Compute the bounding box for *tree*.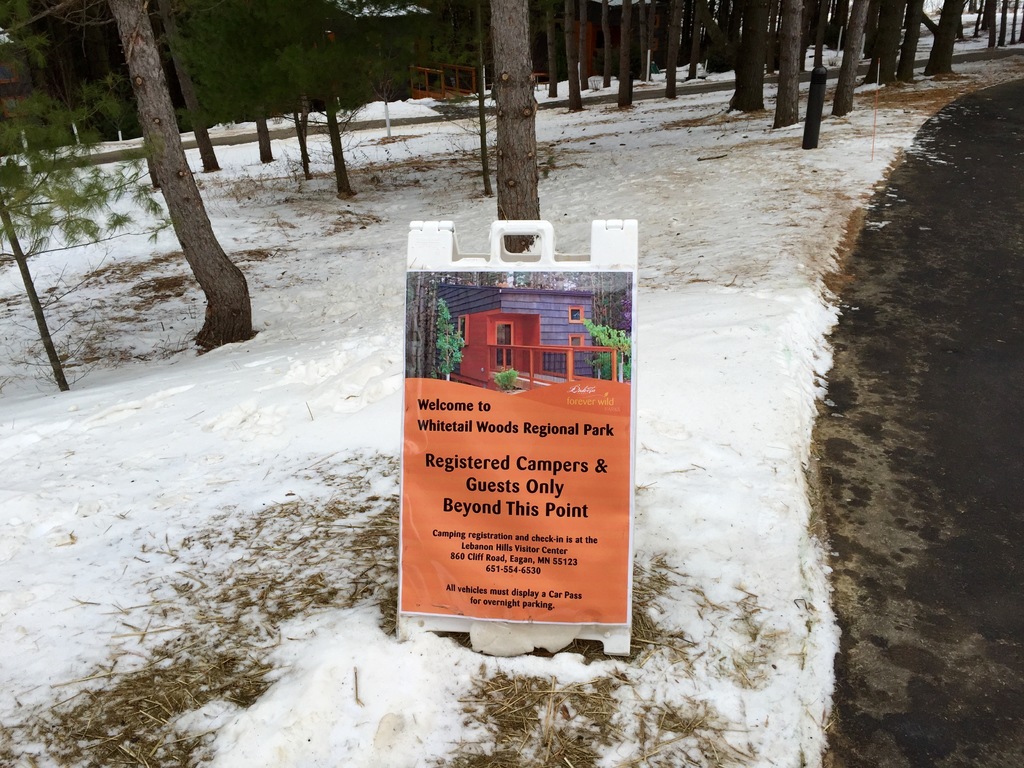
<box>618,0,639,110</box>.
